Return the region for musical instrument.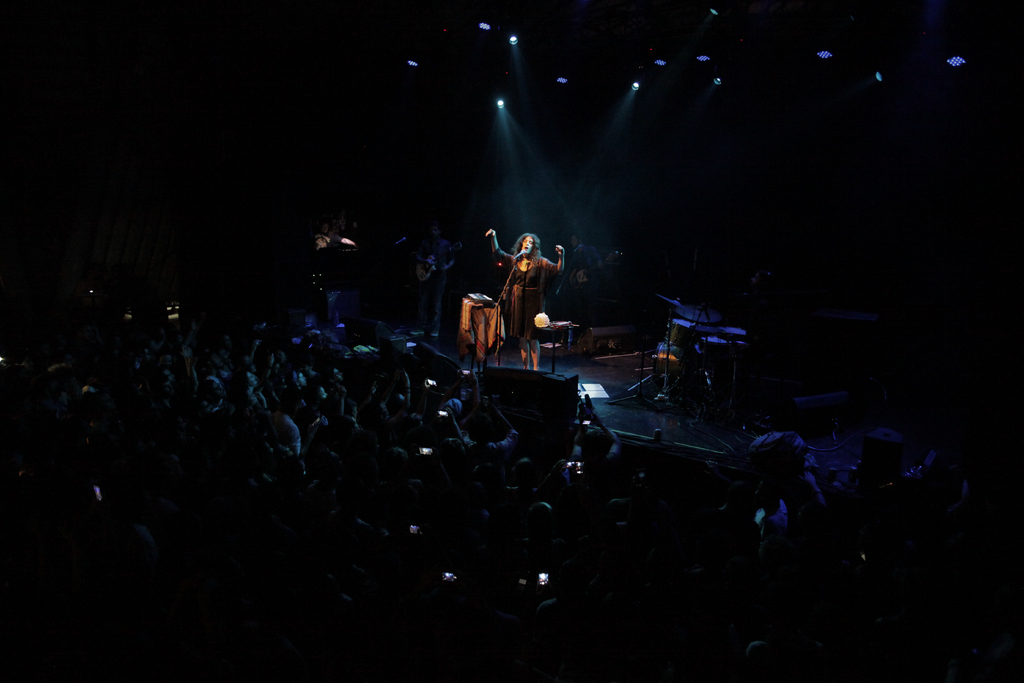
{"left": 701, "top": 325, "right": 754, "bottom": 377}.
